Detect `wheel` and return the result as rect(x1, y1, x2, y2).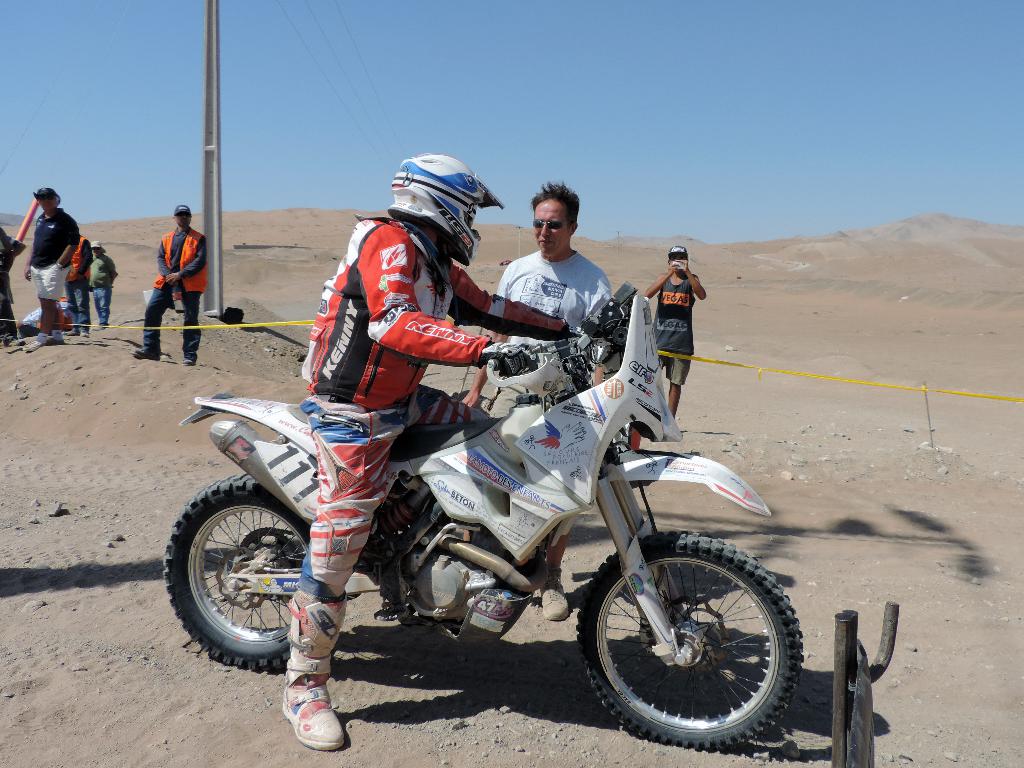
rect(163, 474, 333, 671).
